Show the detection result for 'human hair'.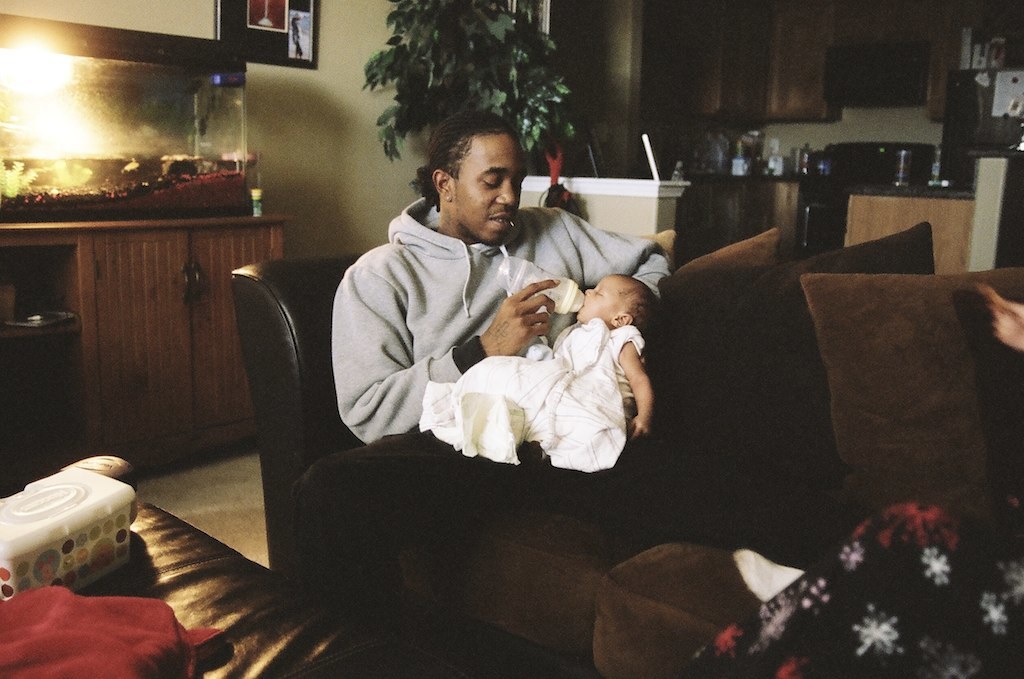
box=[423, 114, 528, 205].
